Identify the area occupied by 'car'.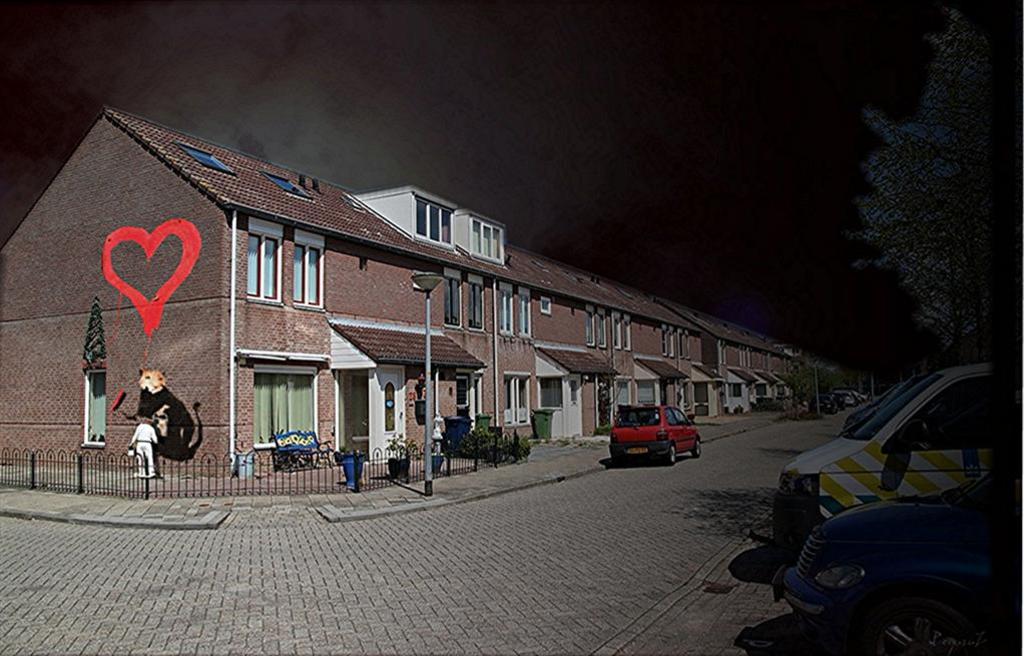
Area: Rect(782, 363, 1020, 542).
